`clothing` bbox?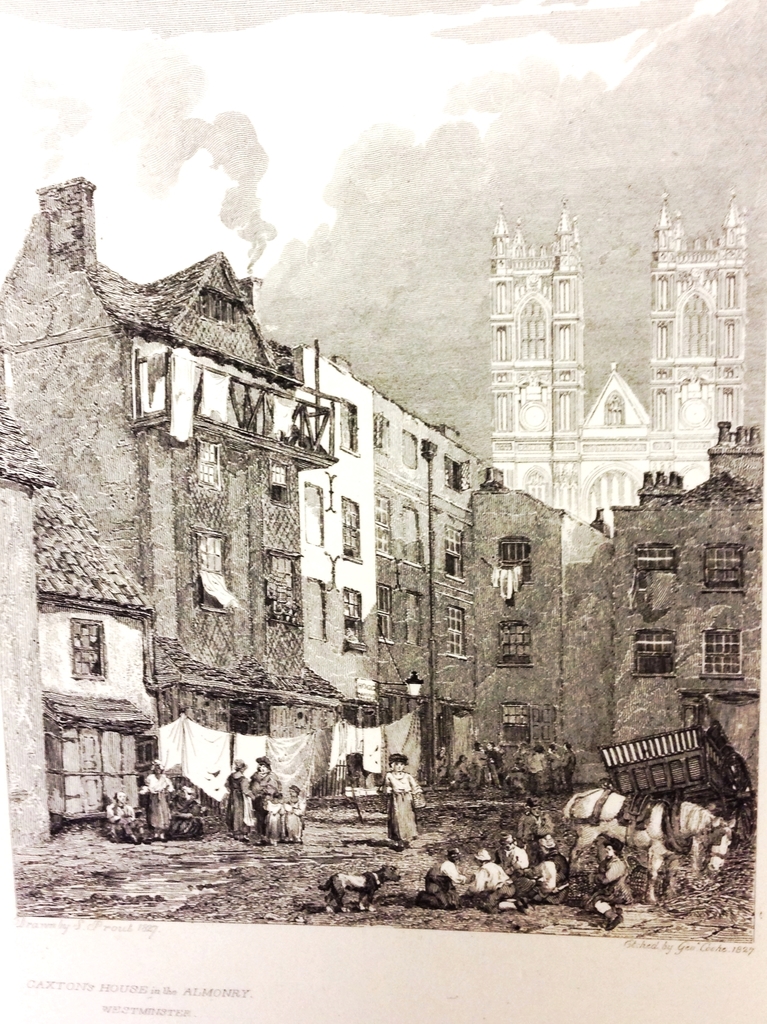
526 756 548 784
